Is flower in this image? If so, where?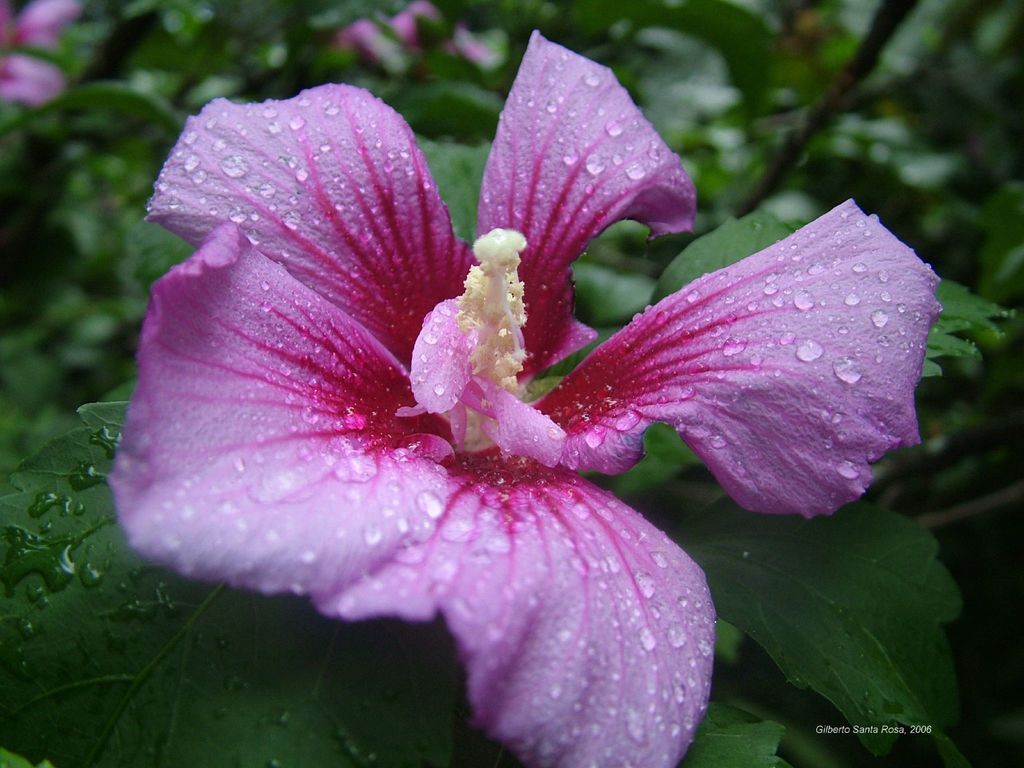
Yes, at pyautogui.locateOnScreen(0, 0, 85, 52).
